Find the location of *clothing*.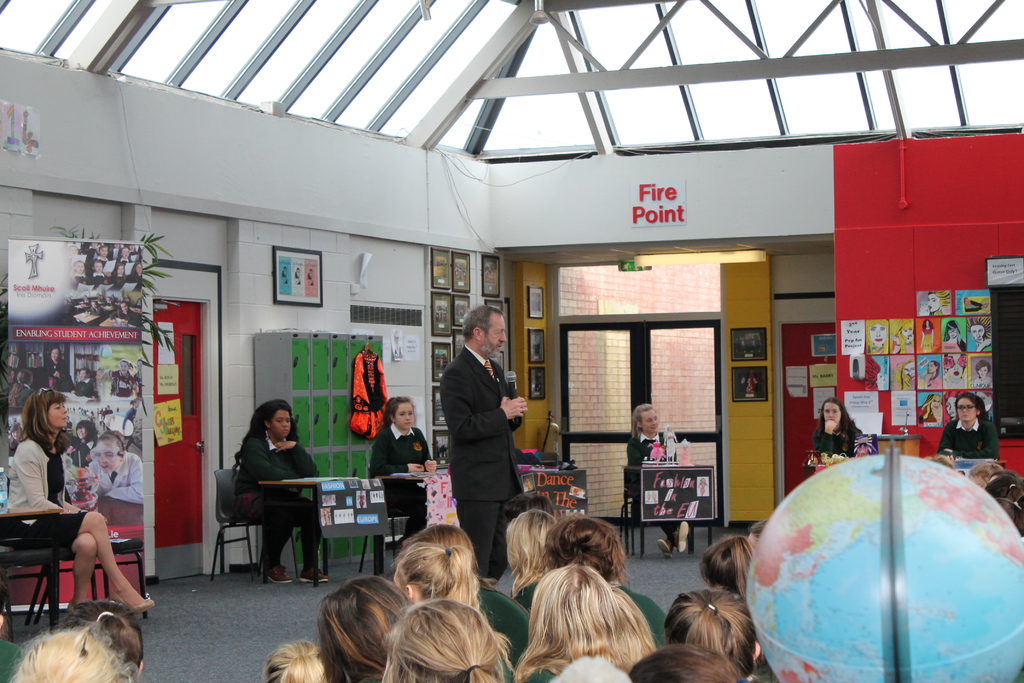
Location: l=477, t=586, r=555, b=682.
